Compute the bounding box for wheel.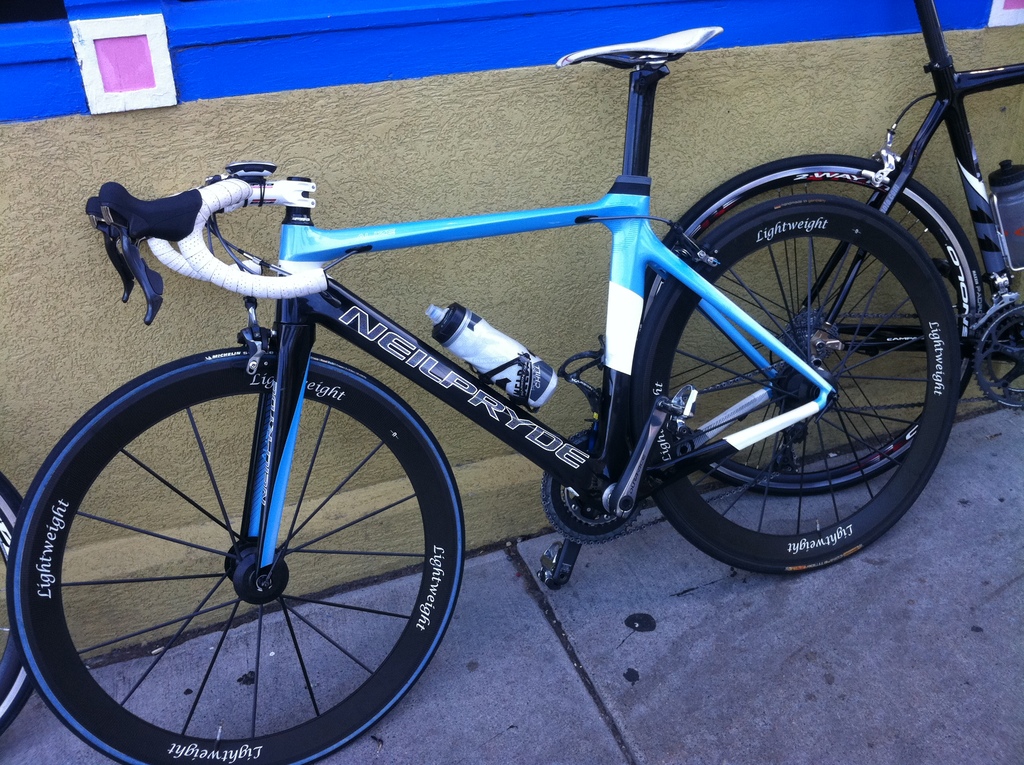
[0,472,26,736].
